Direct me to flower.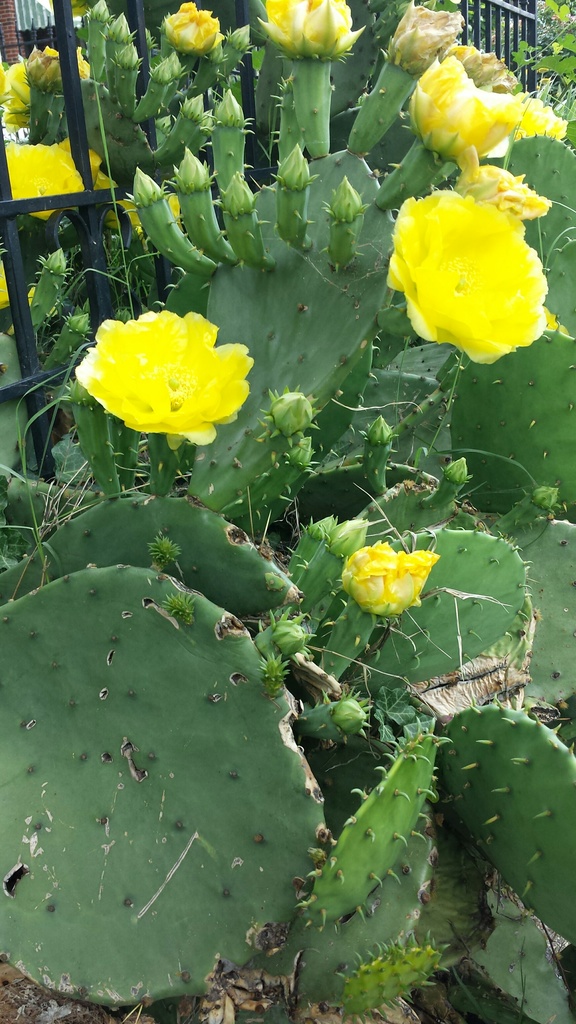
Direction: l=512, t=90, r=563, b=138.
